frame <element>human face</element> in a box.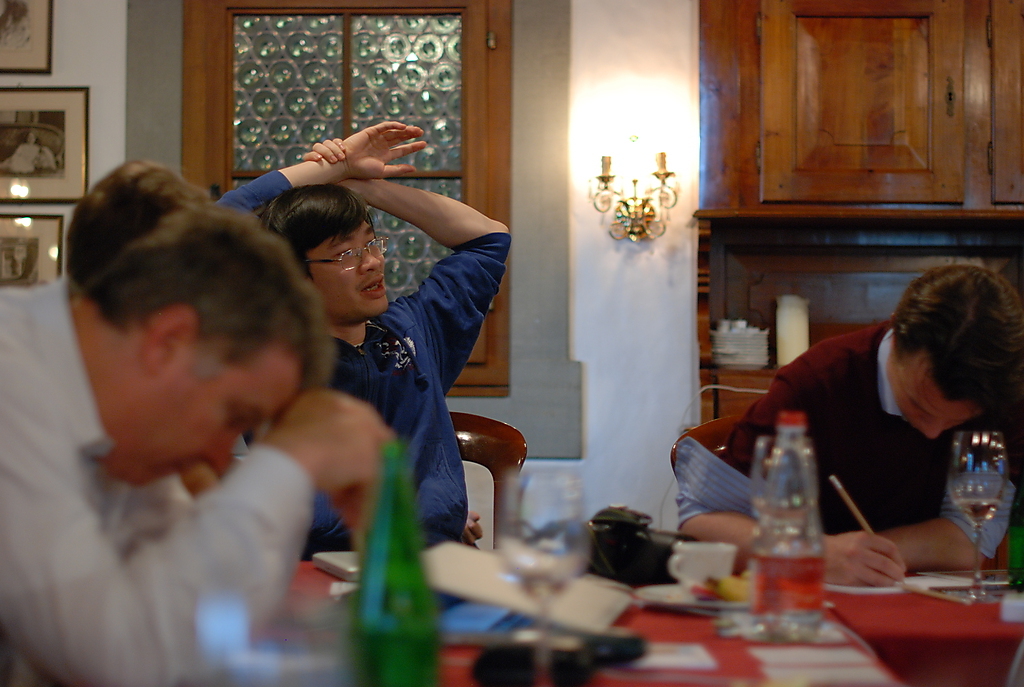
(307, 221, 385, 316).
